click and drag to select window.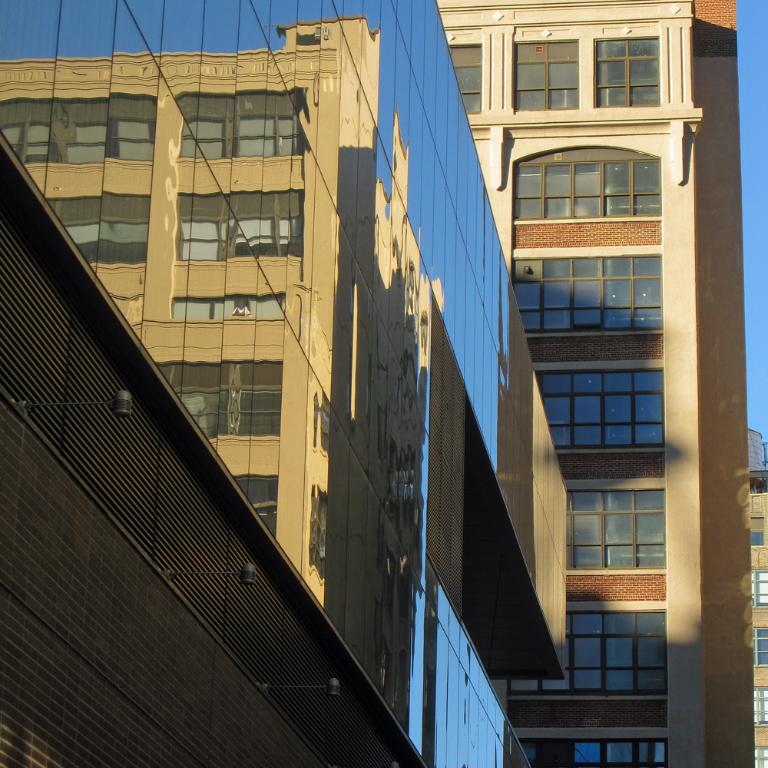
Selection: <bbox>533, 369, 666, 449</bbox>.
